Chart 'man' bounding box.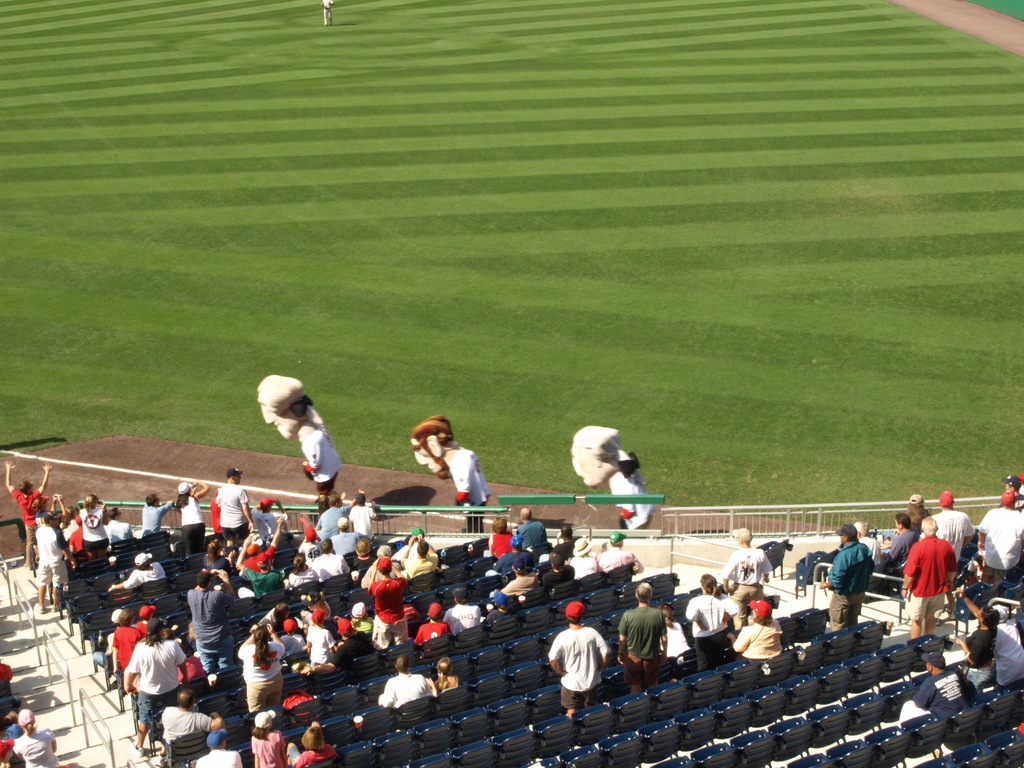
Charted: [x1=196, y1=730, x2=244, y2=767].
